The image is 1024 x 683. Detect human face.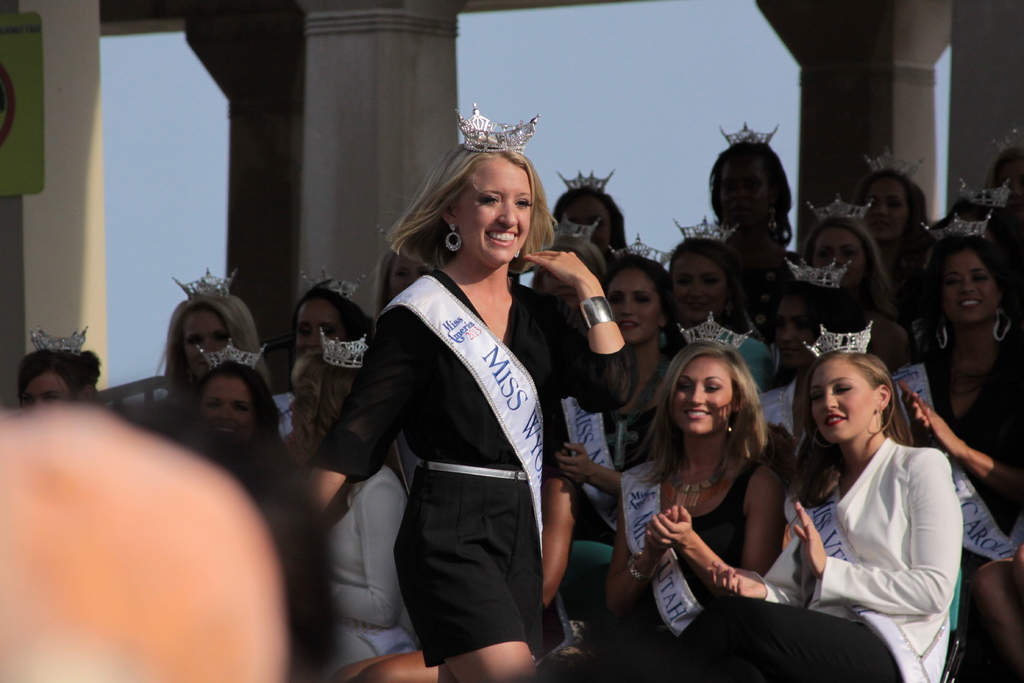
Detection: 811/231/862/288.
